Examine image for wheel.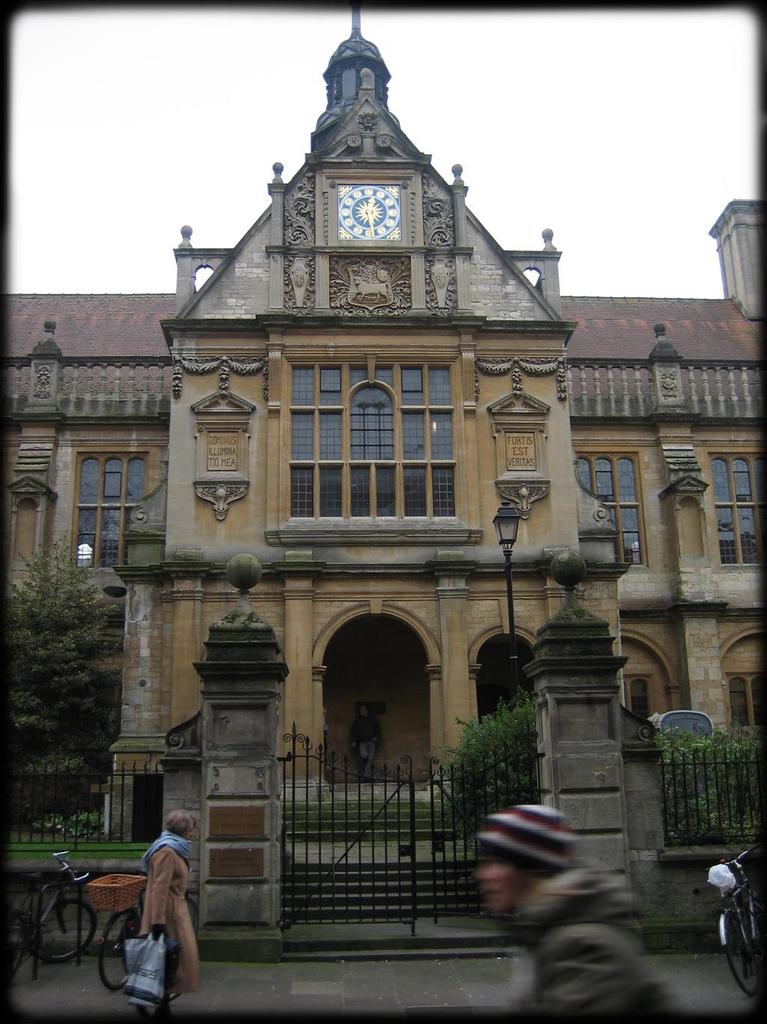
Examination result: l=34, t=899, r=95, b=965.
